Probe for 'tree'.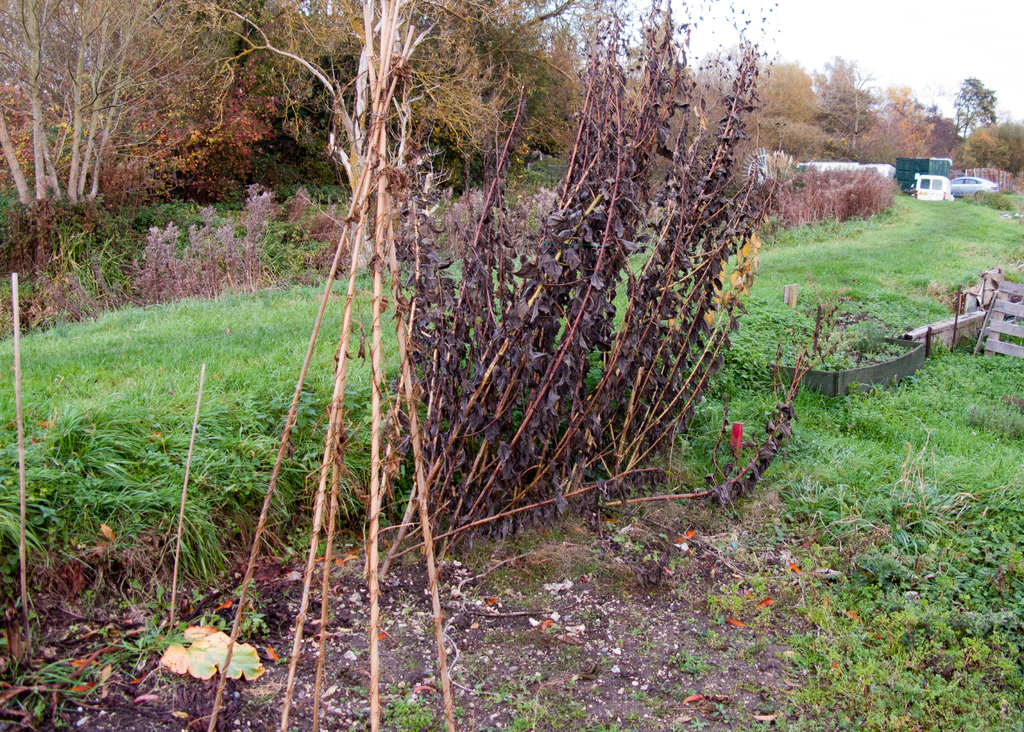
Probe result: (6,0,246,209).
